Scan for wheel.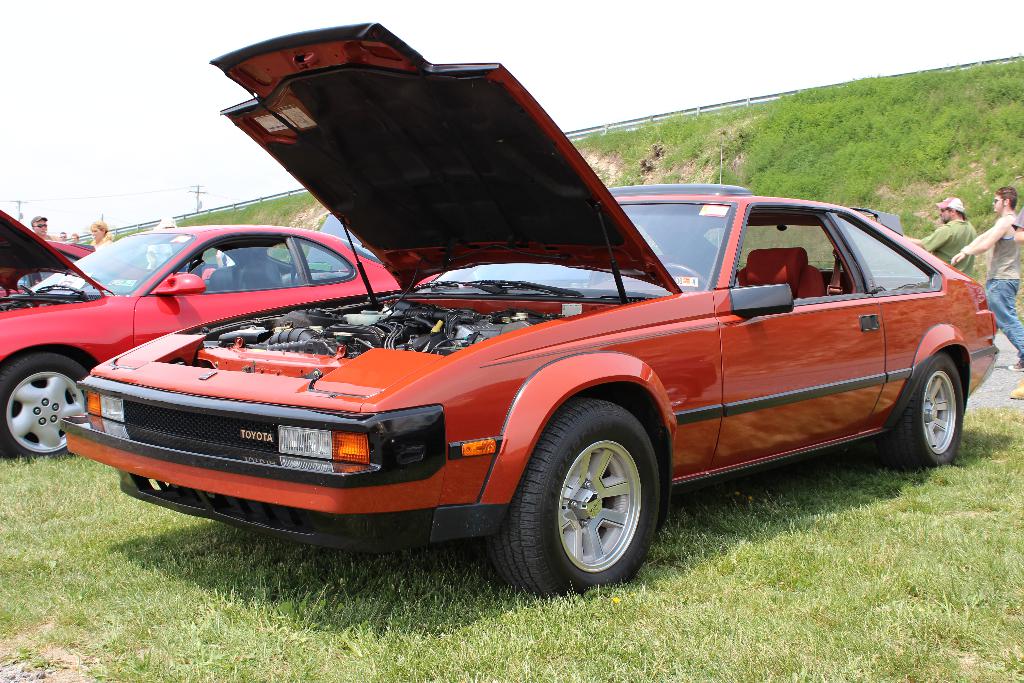
Scan result: locate(886, 355, 961, 468).
